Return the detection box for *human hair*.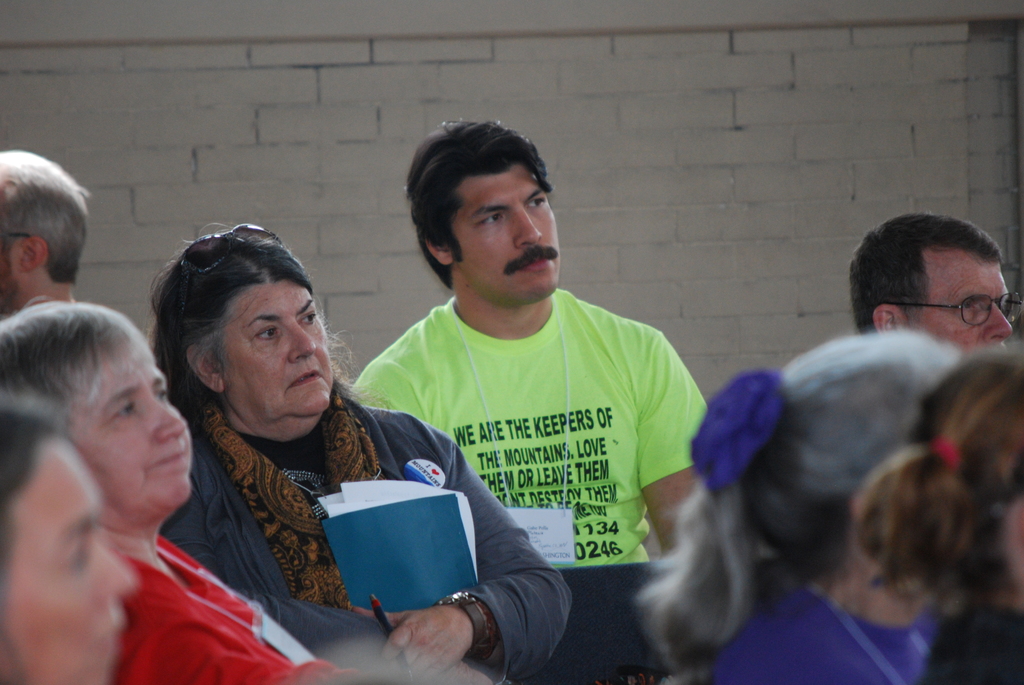
box=[850, 340, 1023, 620].
